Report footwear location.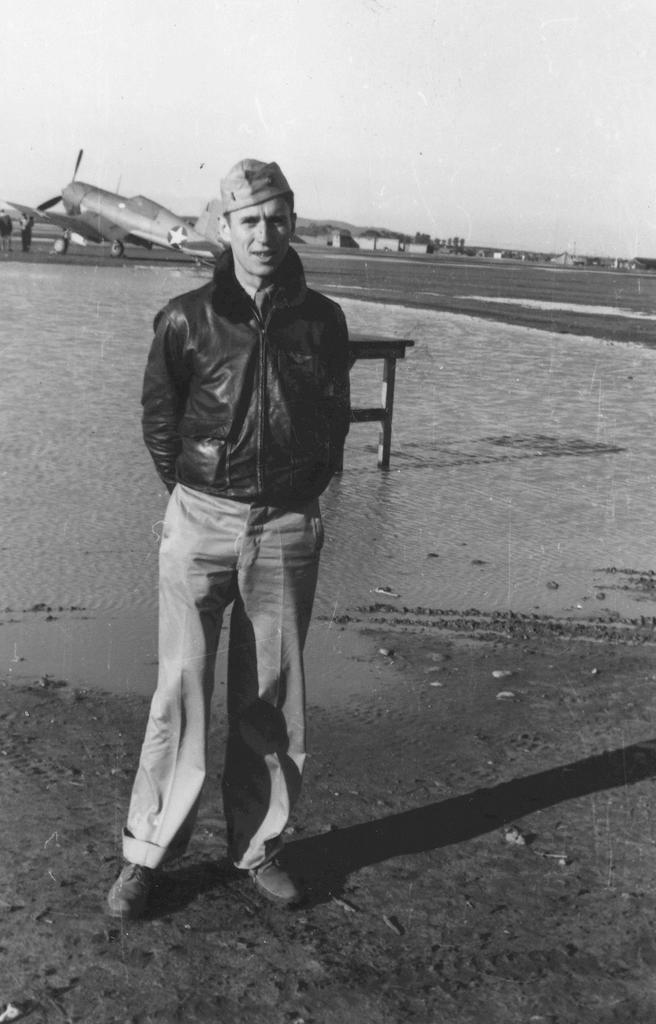
Report: detection(257, 865, 284, 916).
